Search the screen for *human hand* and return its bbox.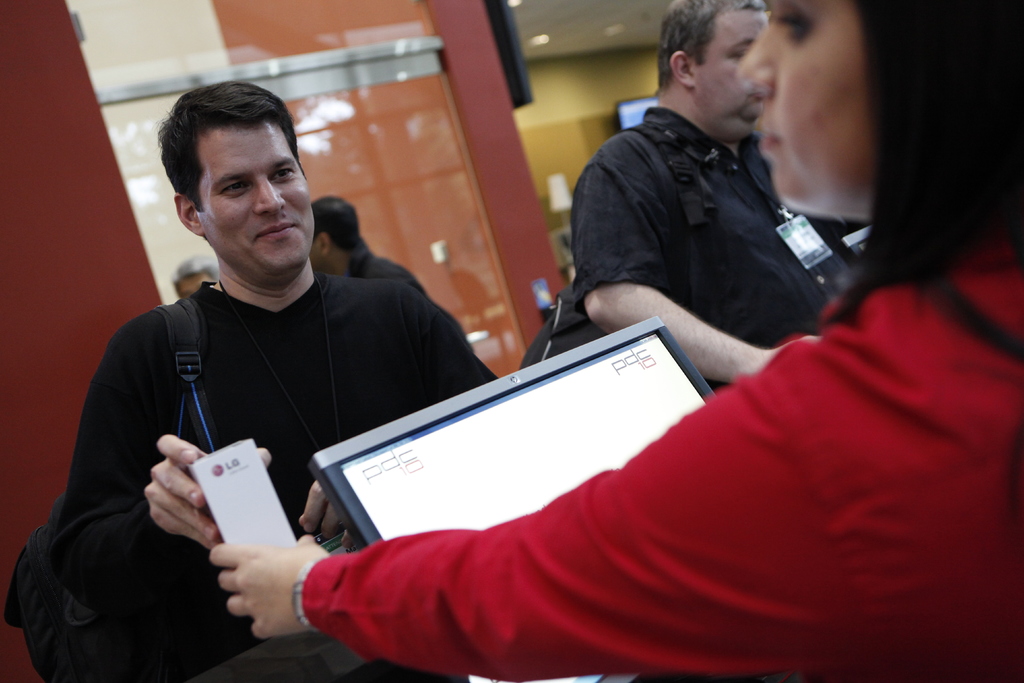
Found: BBox(141, 434, 272, 553).
